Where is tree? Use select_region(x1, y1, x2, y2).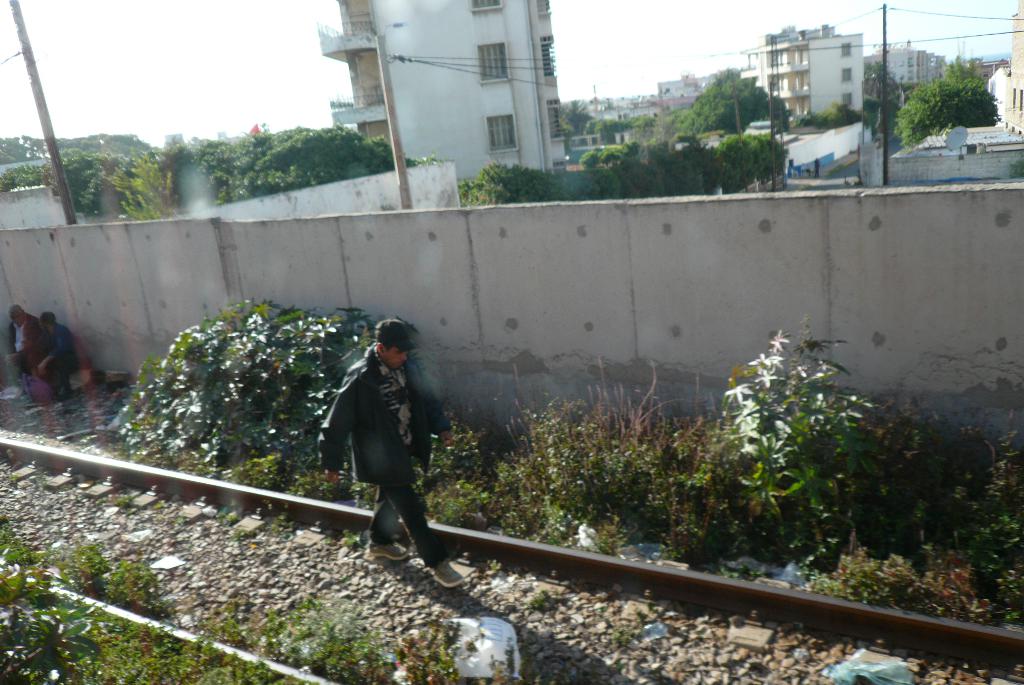
select_region(676, 69, 769, 129).
